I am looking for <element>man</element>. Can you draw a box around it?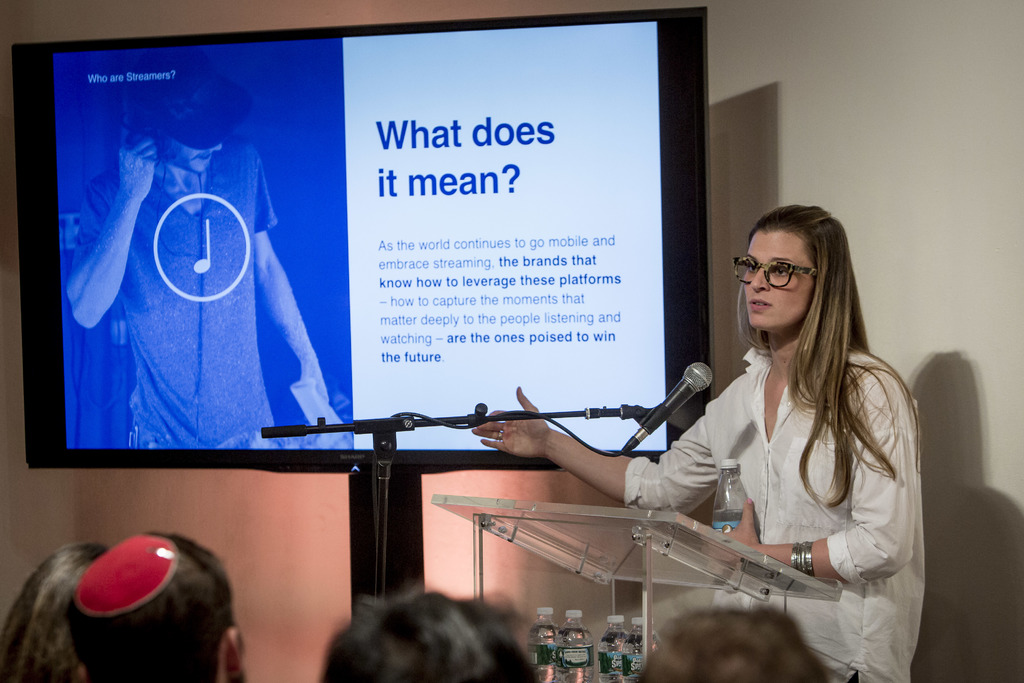
Sure, the bounding box is region(65, 528, 252, 682).
